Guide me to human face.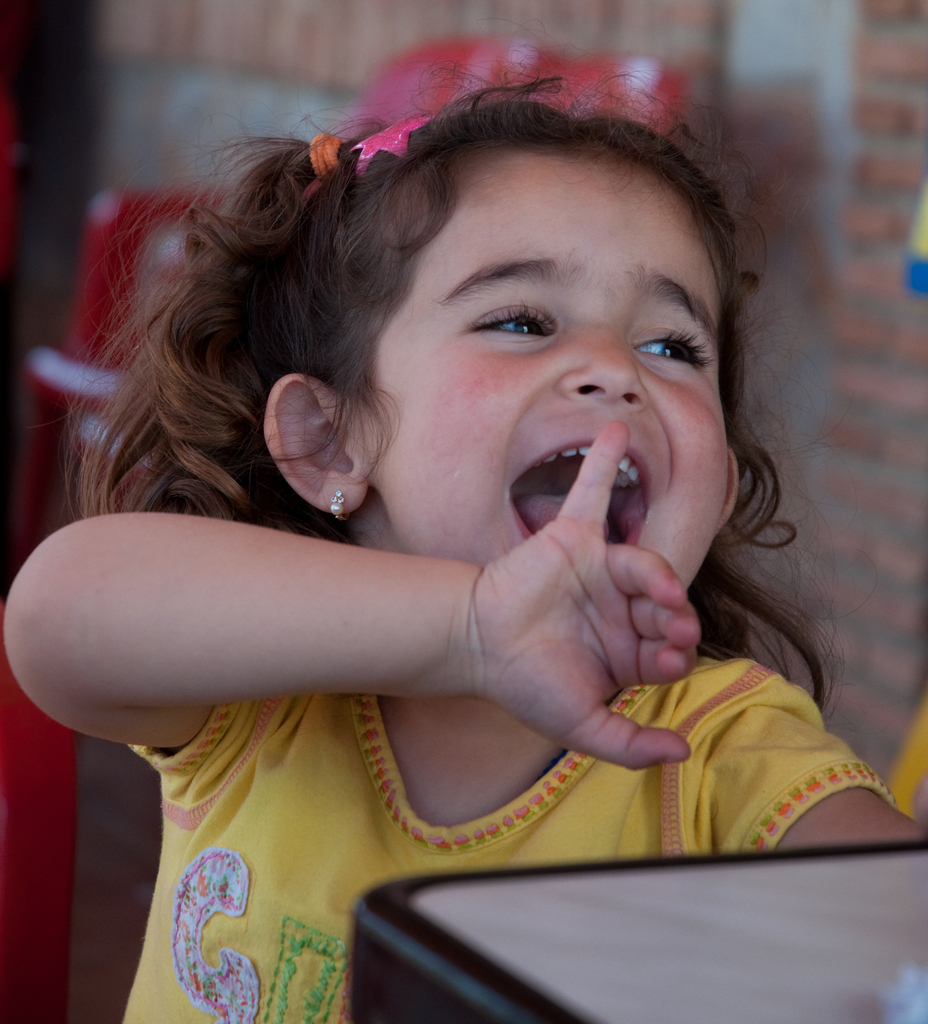
Guidance: <region>346, 151, 728, 599</region>.
